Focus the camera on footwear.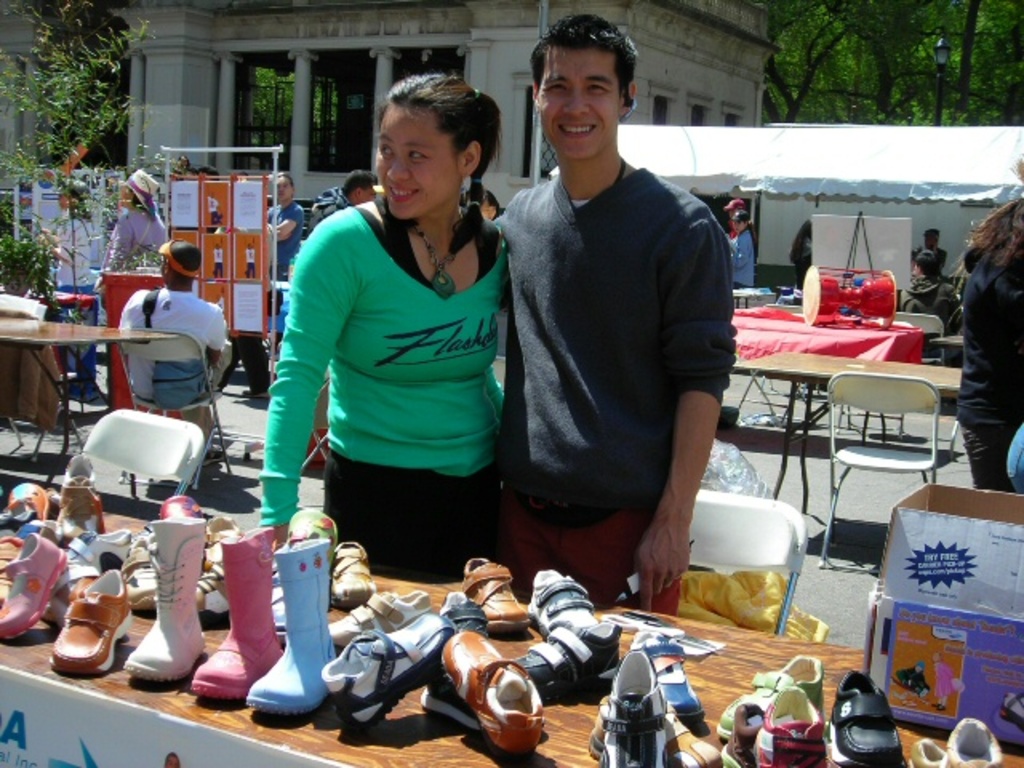
Focus region: pyautogui.locateOnScreen(638, 618, 712, 733).
